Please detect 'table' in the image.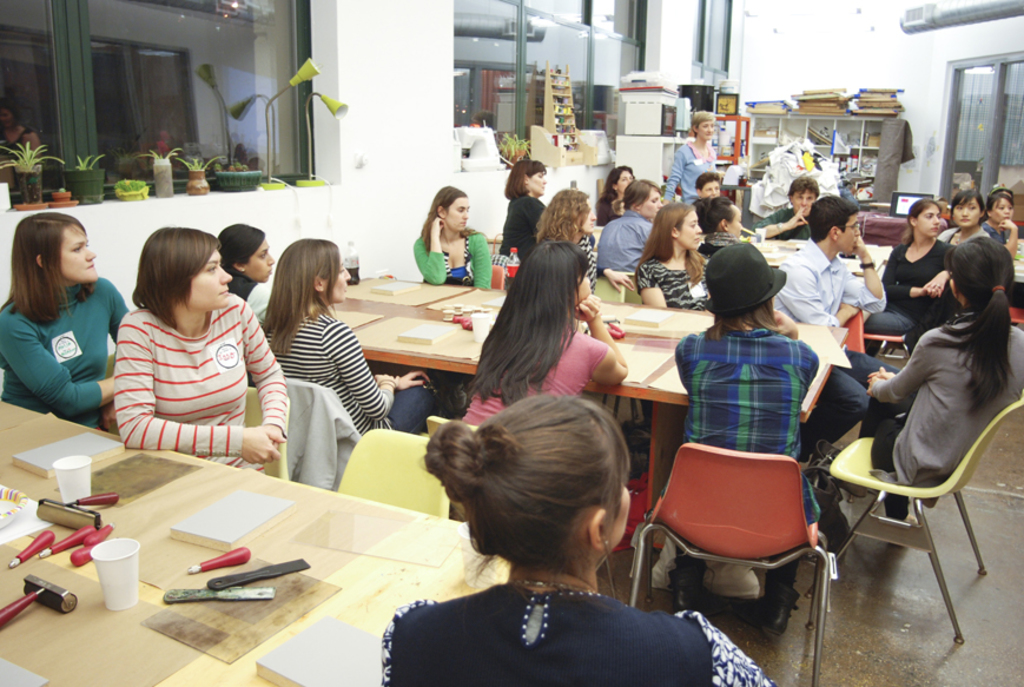
box=[333, 278, 853, 515].
